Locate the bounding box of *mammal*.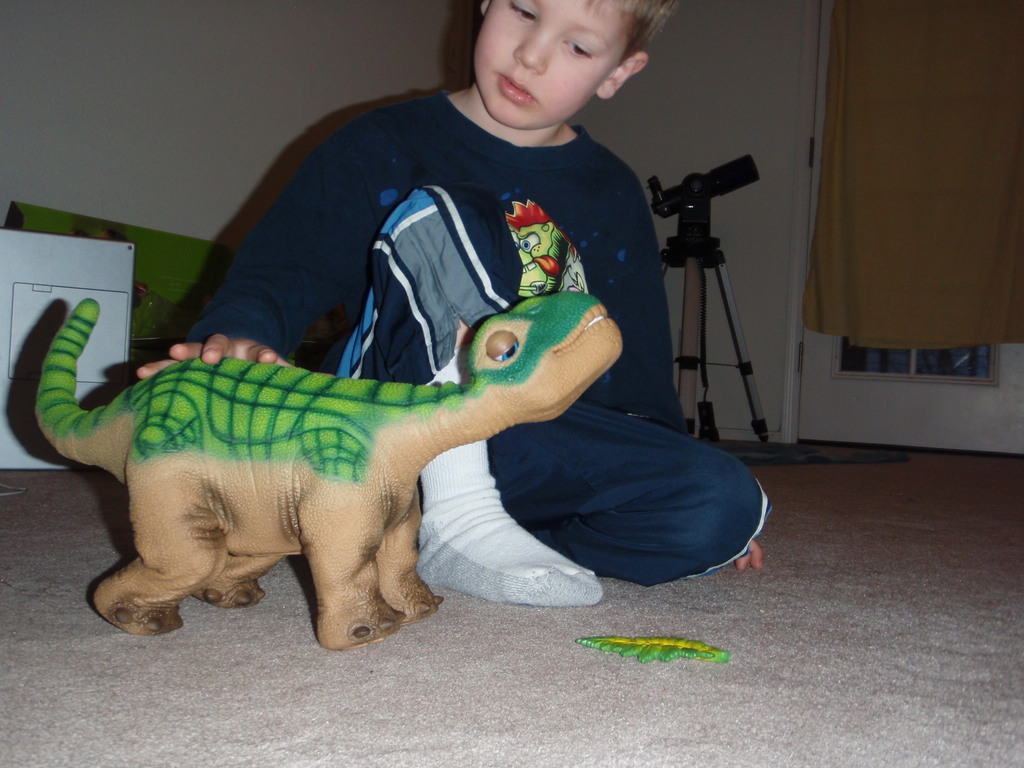
Bounding box: [138, 0, 762, 605].
